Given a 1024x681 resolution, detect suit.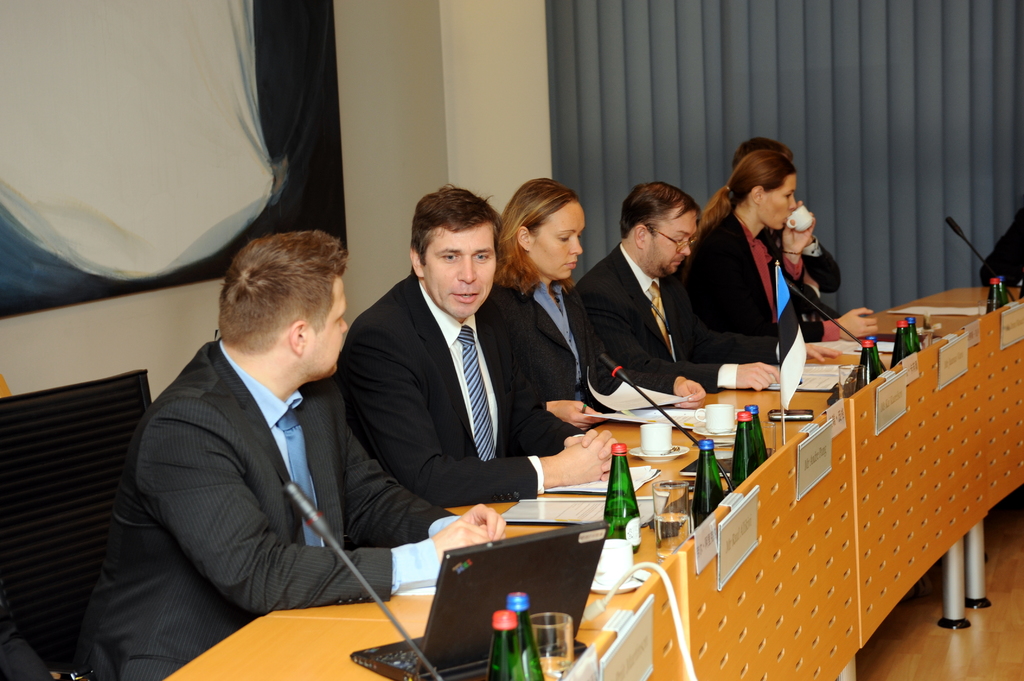
crop(695, 212, 838, 340).
